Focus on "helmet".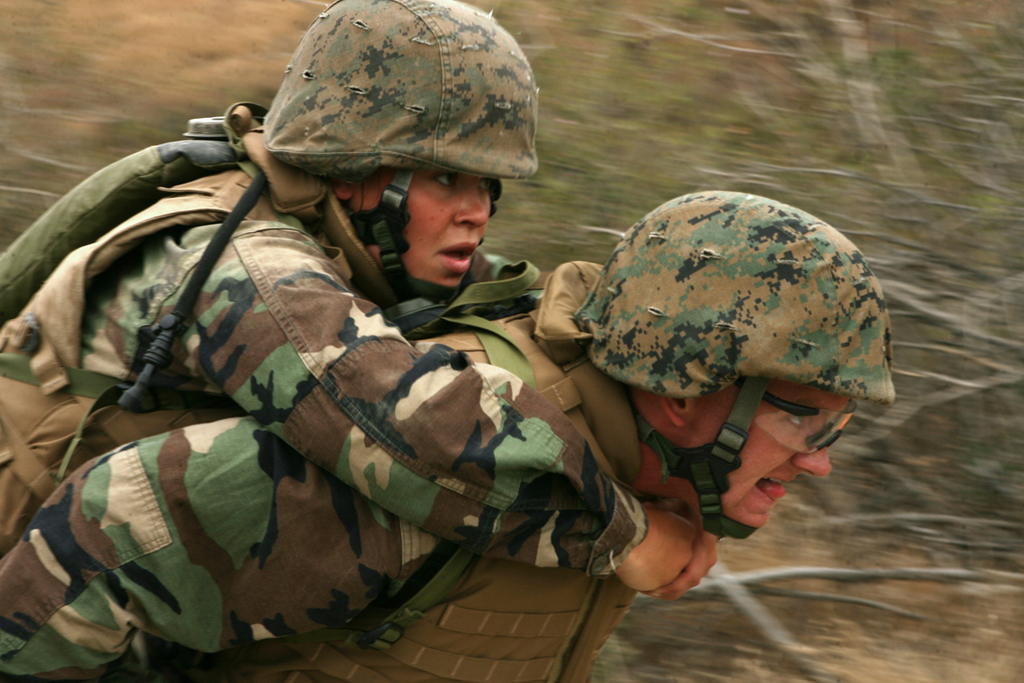
Focused at left=257, top=21, right=524, bottom=306.
